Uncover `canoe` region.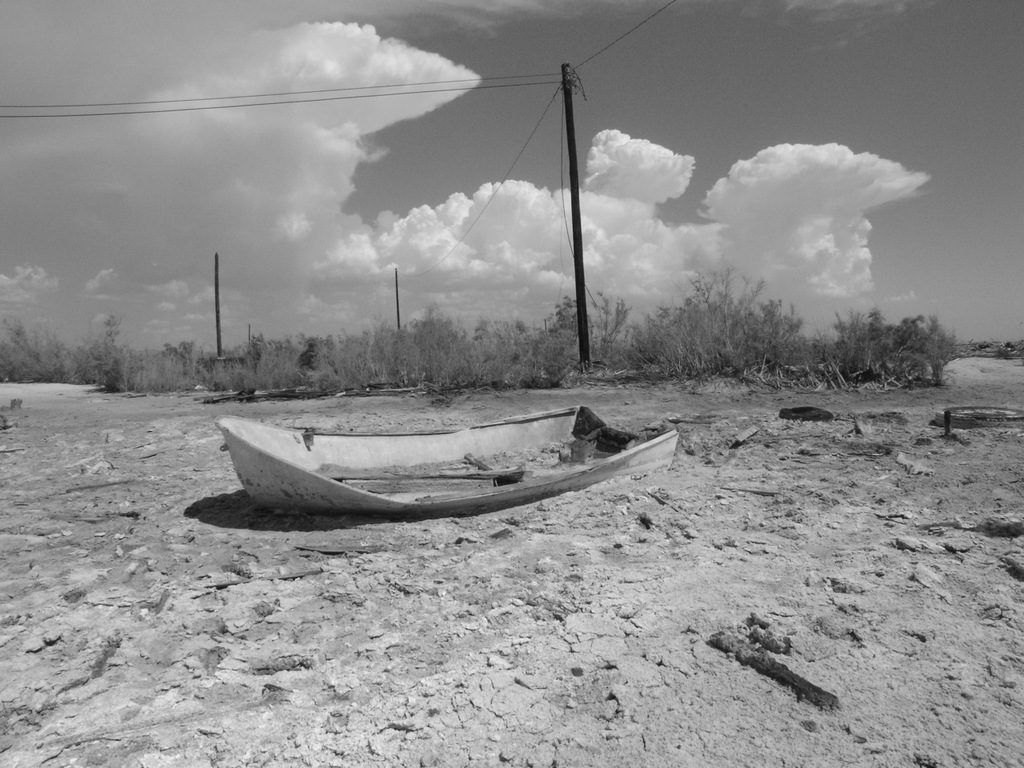
Uncovered: {"x1": 227, "y1": 390, "x2": 680, "y2": 549}.
